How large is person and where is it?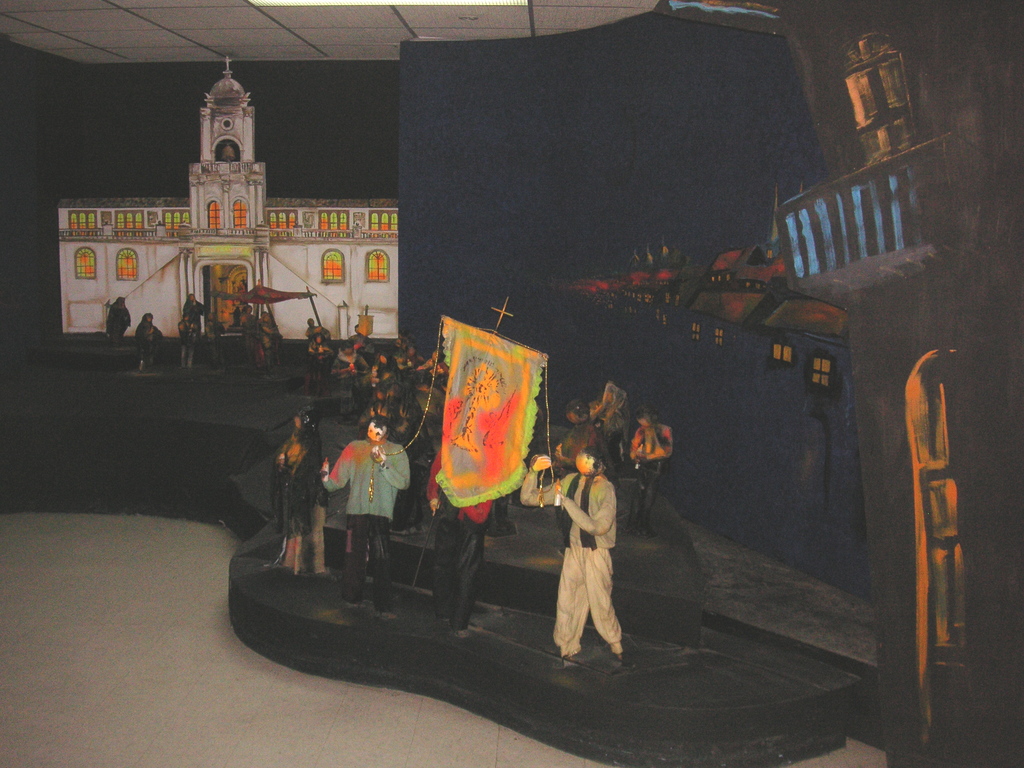
Bounding box: 262, 408, 319, 580.
